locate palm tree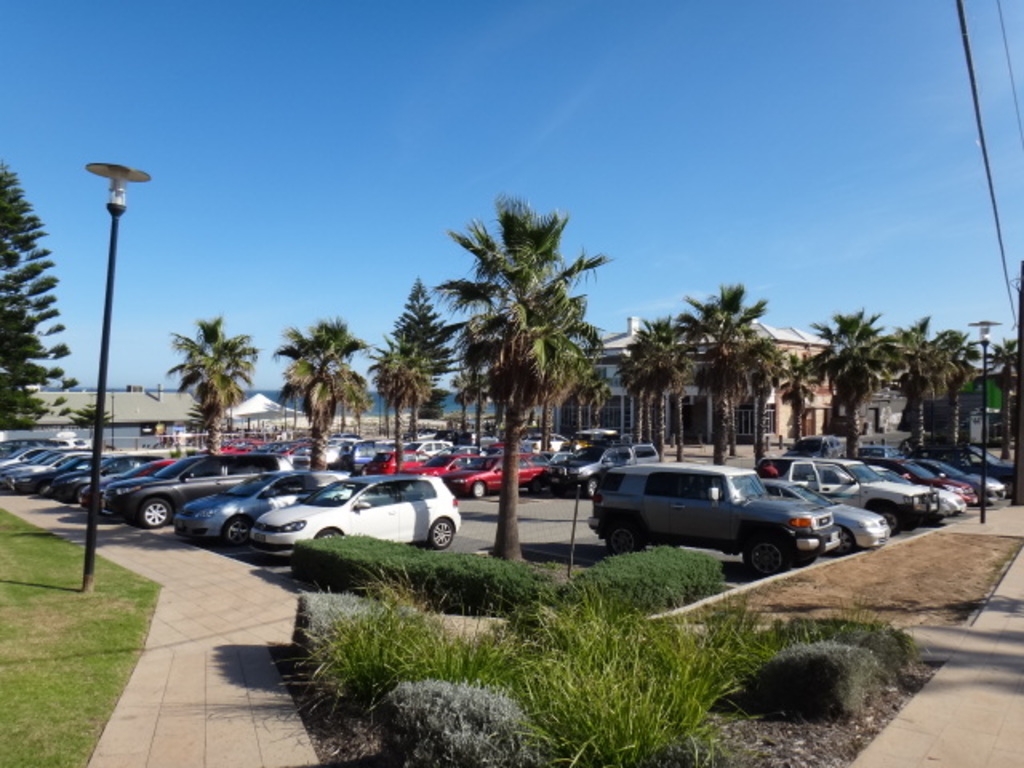
(x1=616, y1=317, x2=686, y2=430)
